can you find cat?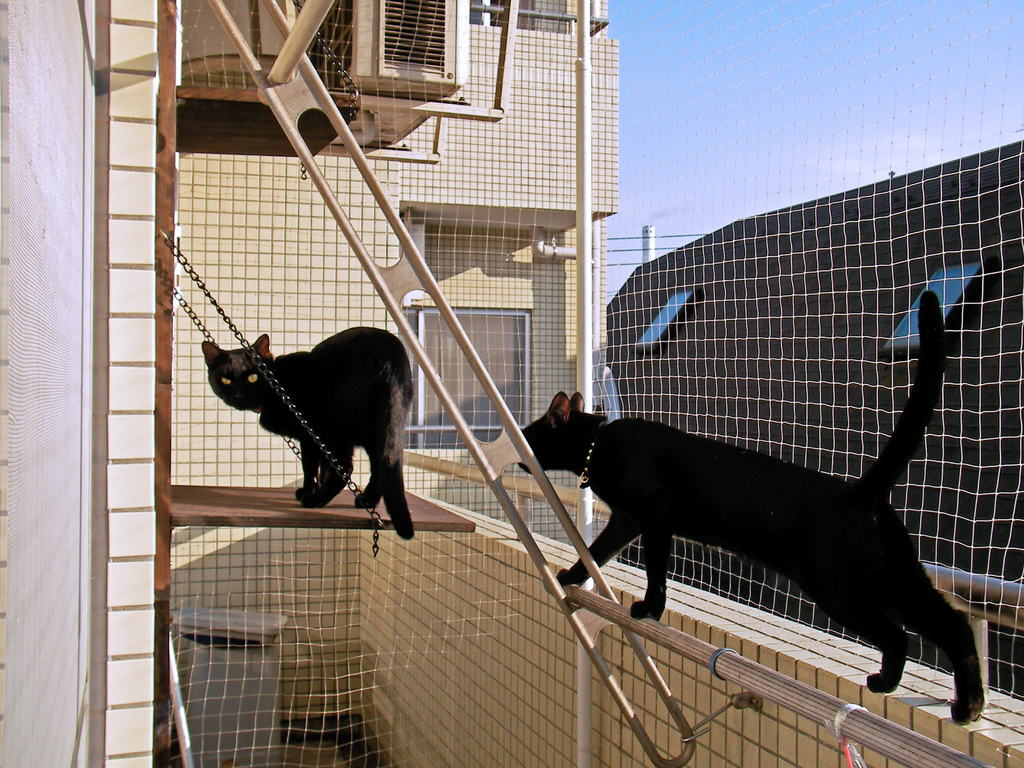
Yes, bounding box: box=[196, 317, 420, 541].
